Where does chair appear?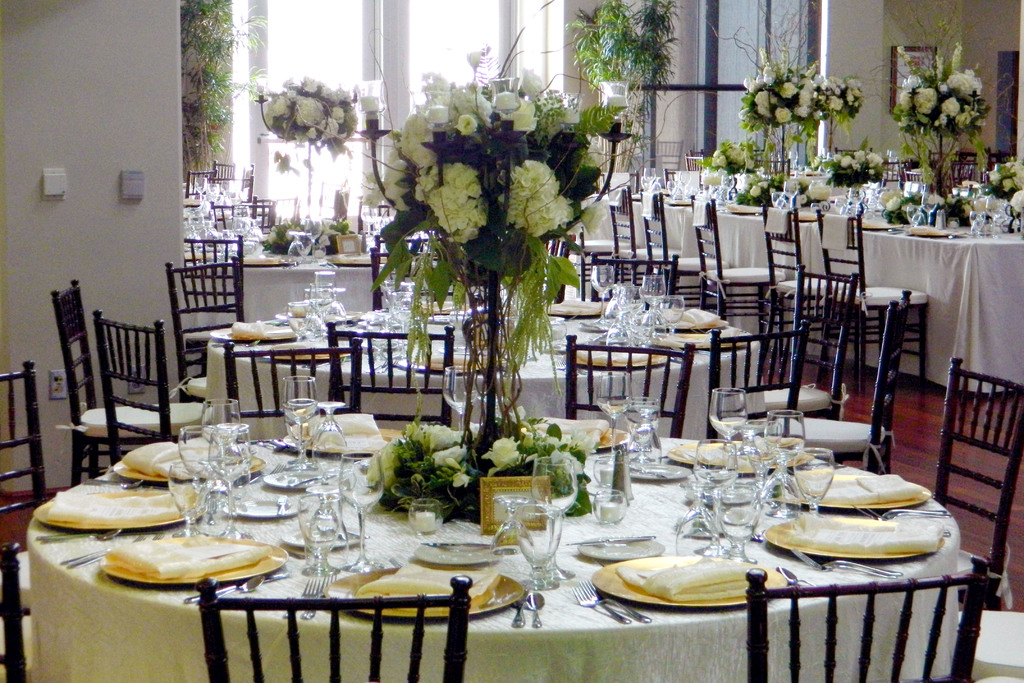
Appears at detection(0, 541, 33, 682).
